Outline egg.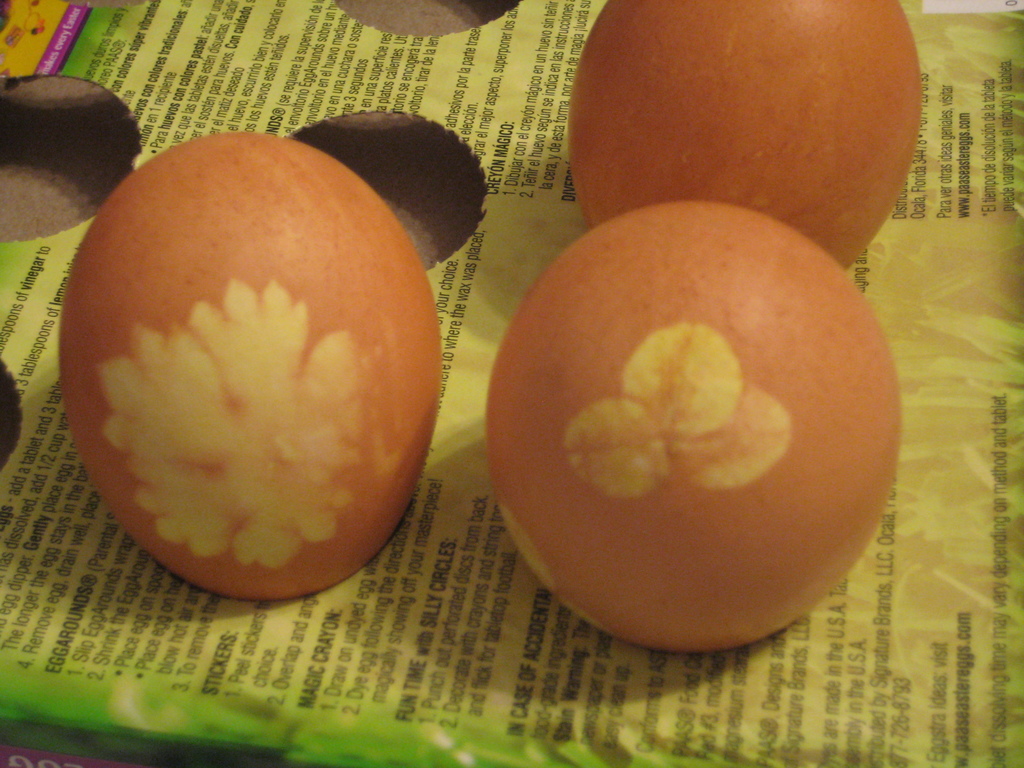
Outline: (x1=564, y1=0, x2=923, y2=269).
